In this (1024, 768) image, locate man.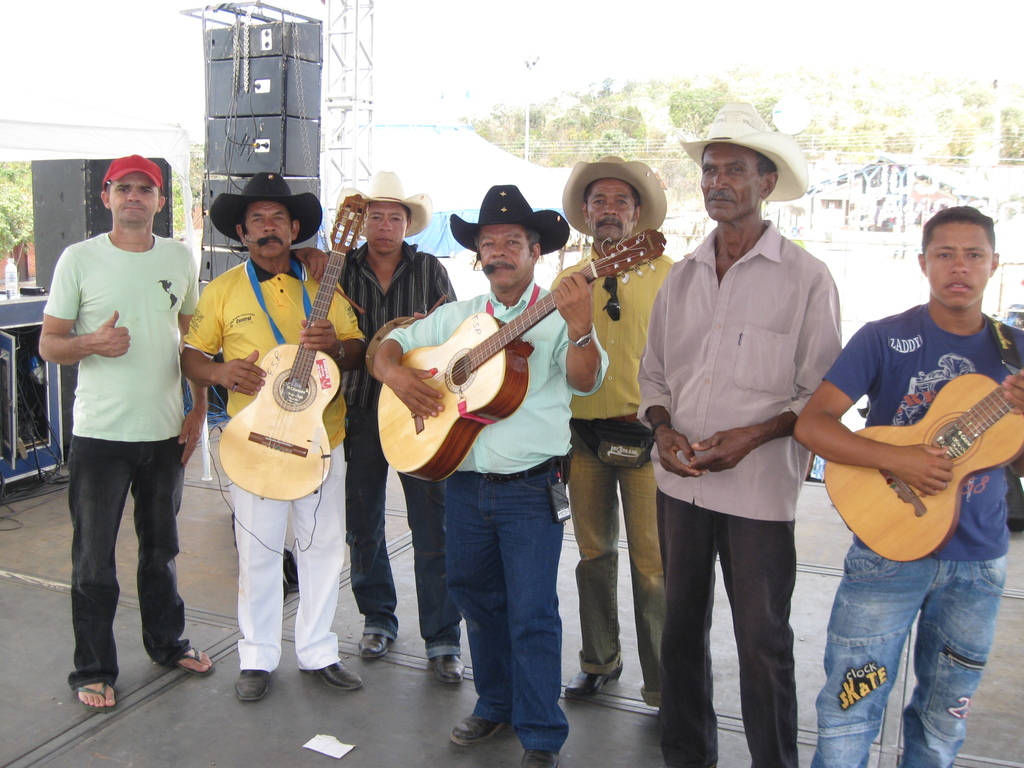
Bounding box: (181, 163, 362, 706).
